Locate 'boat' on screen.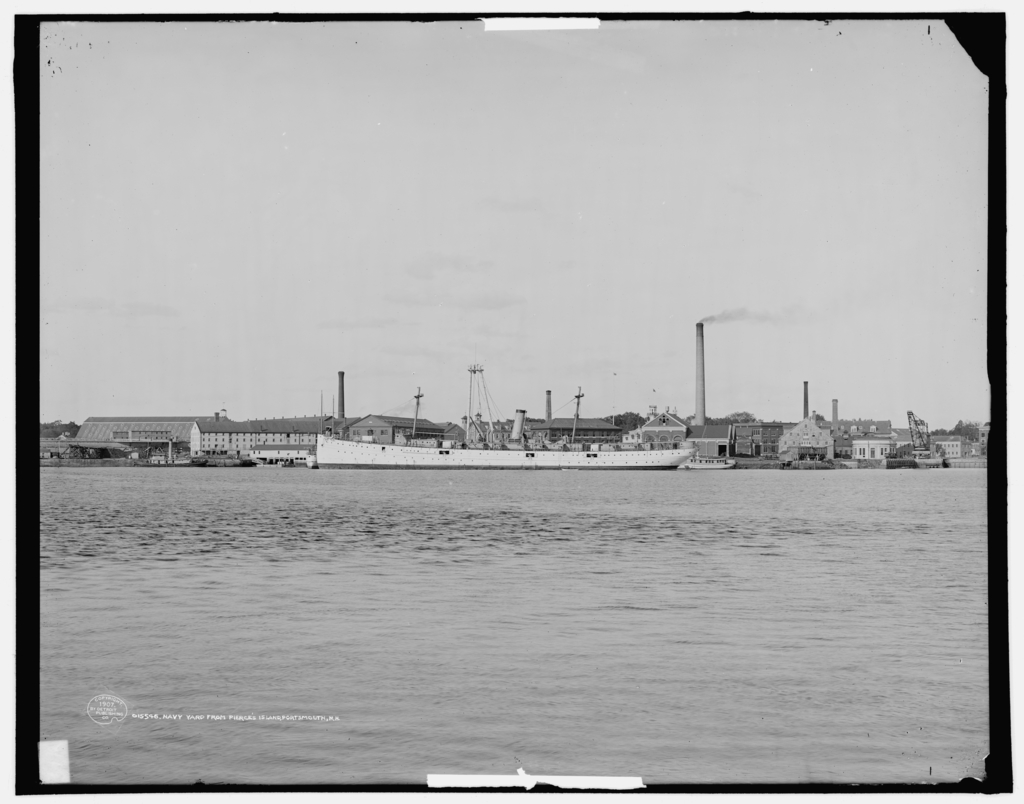
On screen at [319,428,705,472].
